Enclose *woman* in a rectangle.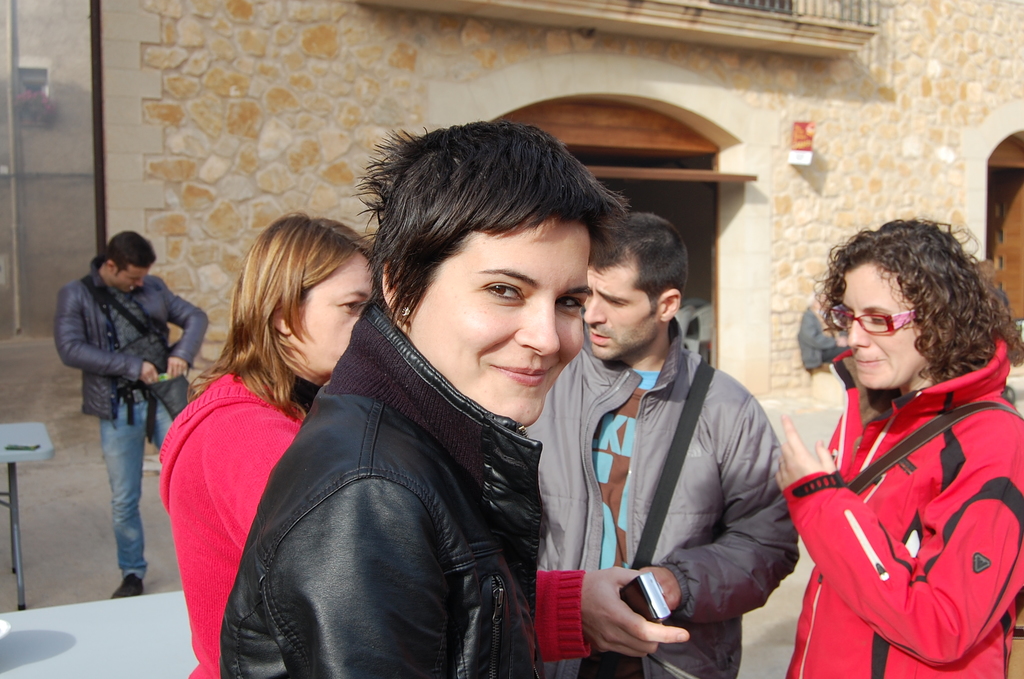
(154,206,687,678).
